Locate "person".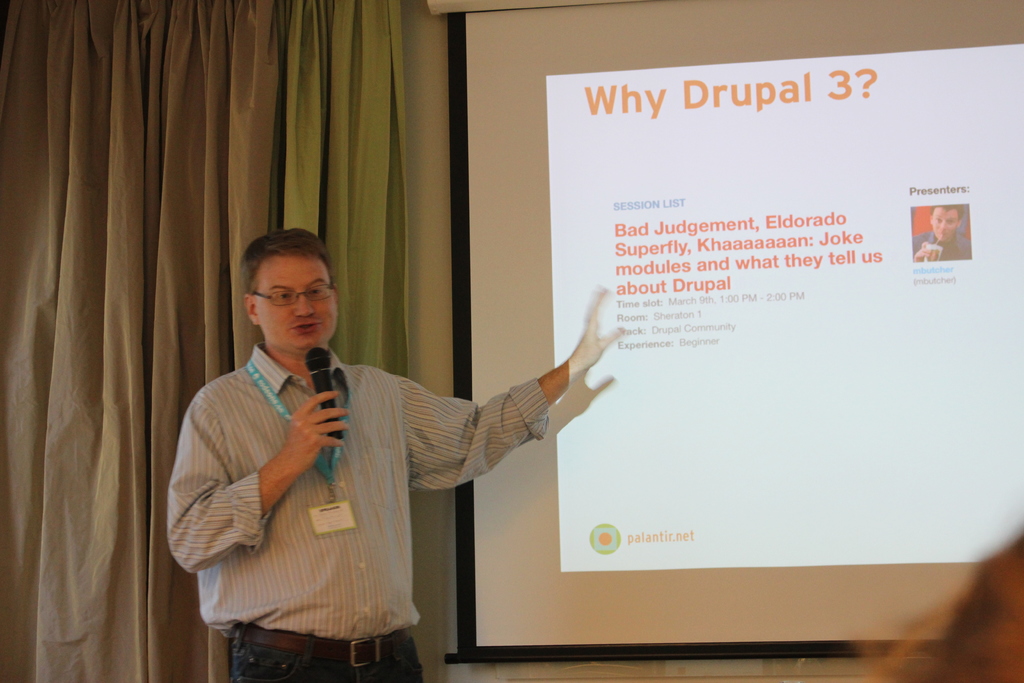
Bounding box: box=[156, 215, 621, 682].
